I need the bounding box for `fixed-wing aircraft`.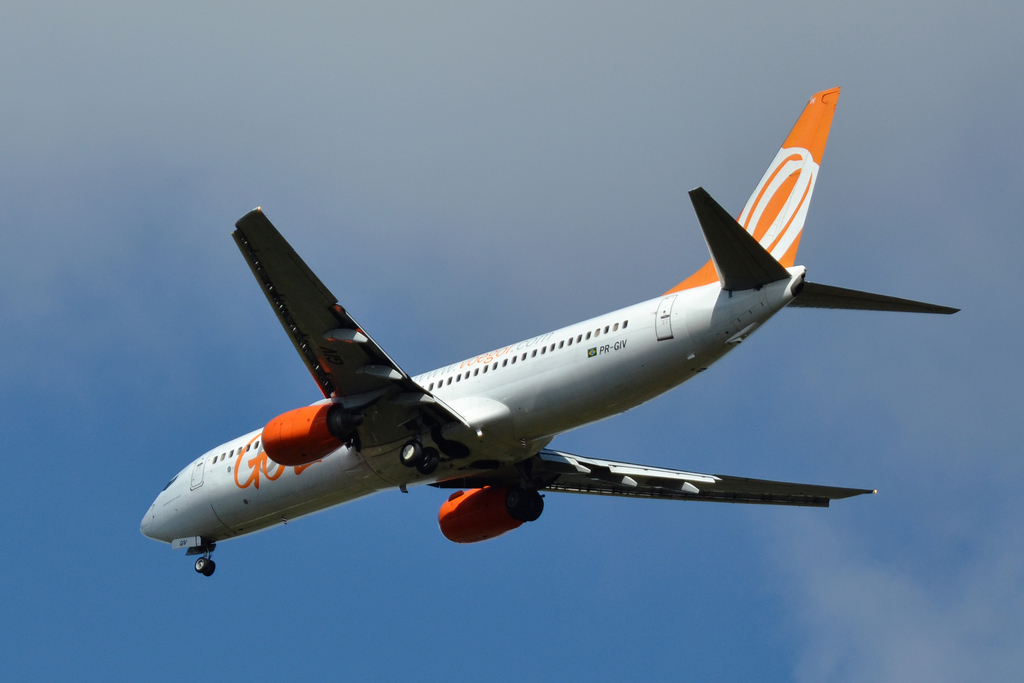
Here it is: l=135, t=83, r=965, b=578.
